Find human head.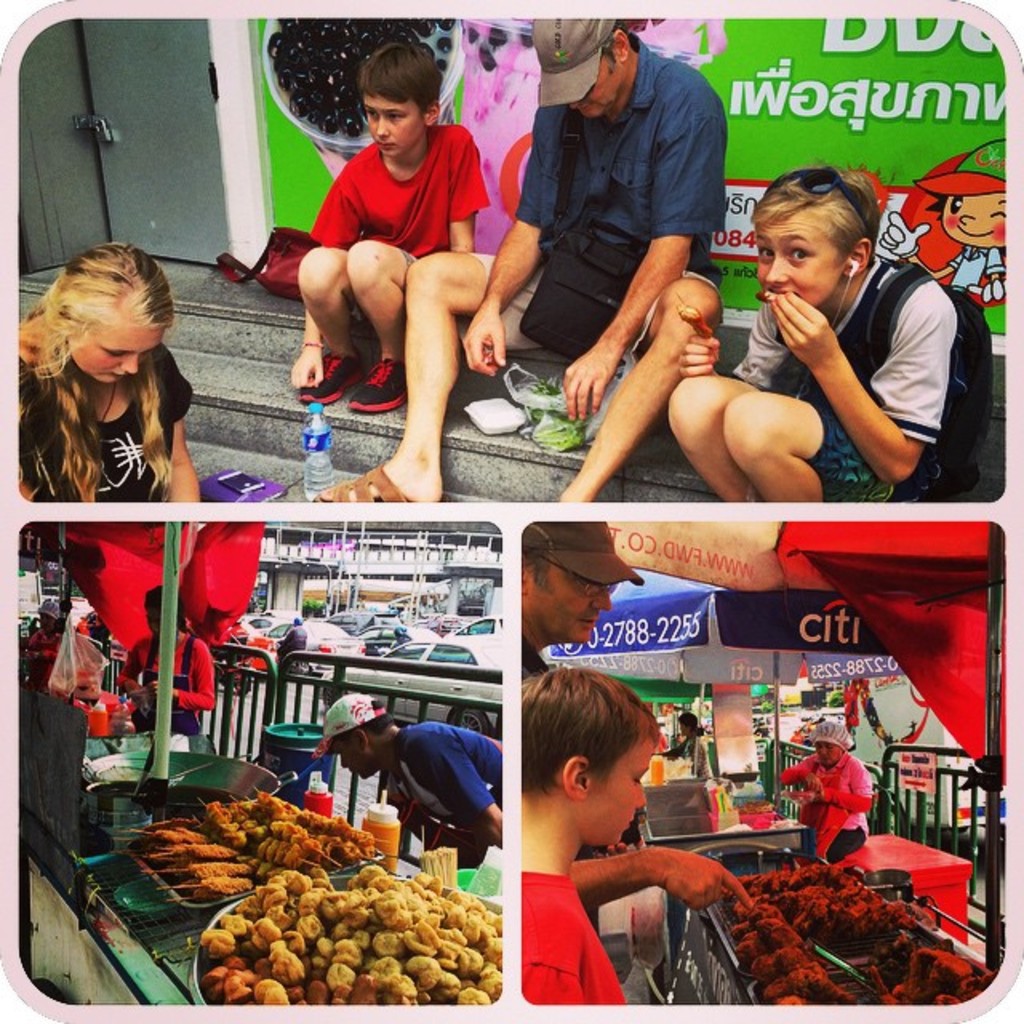
bbox=(517, 680, 693, 875).
